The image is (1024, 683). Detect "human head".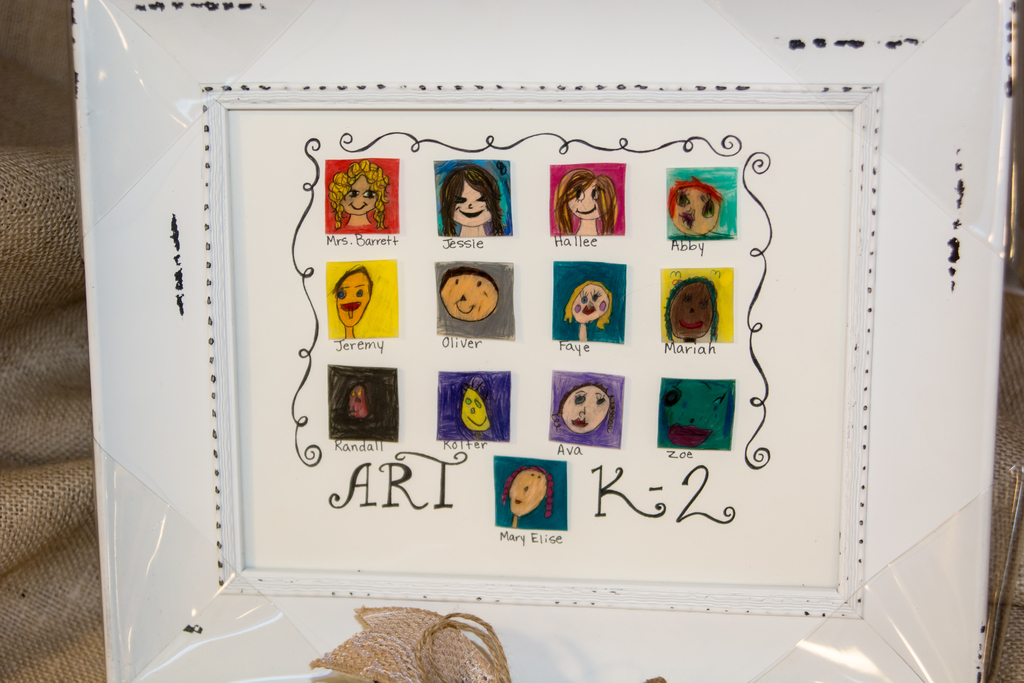
Detection: 668:181:719:235.
